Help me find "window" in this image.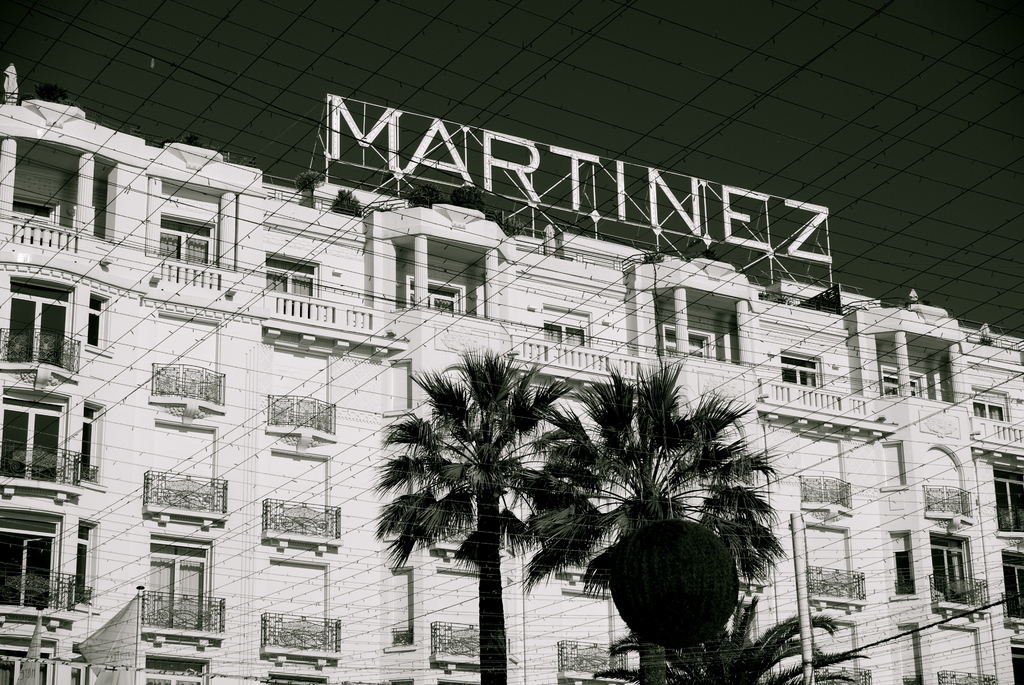
Found it: {"x1": 970, "y1": 387, "x2": 1012, "y2": 423}.
